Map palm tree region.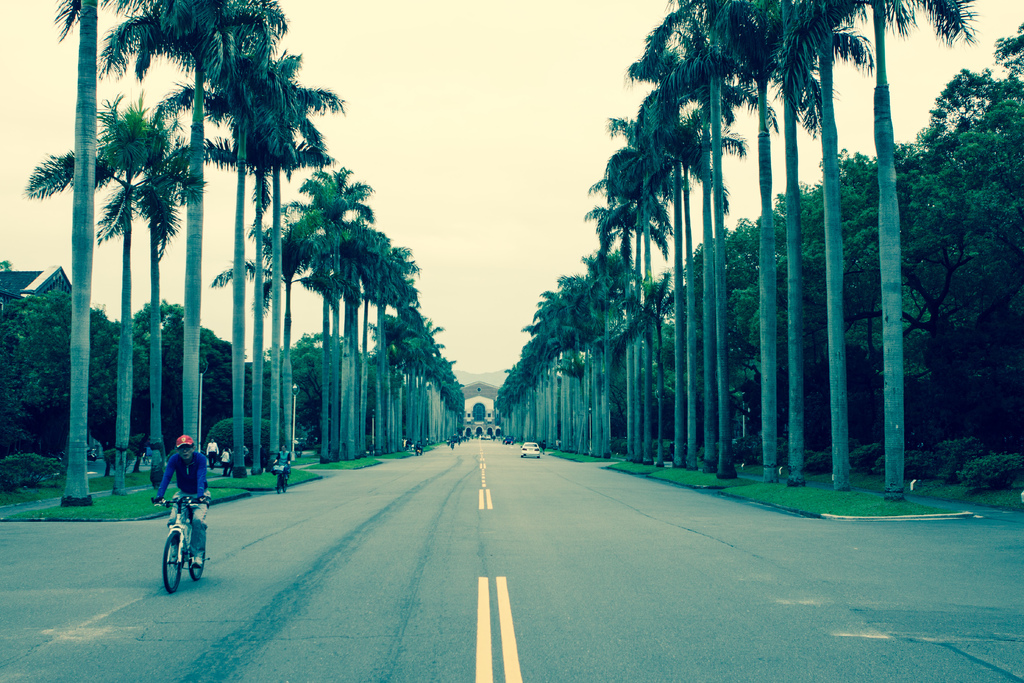
Mapped to x1=662, y1=17, x2=823, y2=427.
